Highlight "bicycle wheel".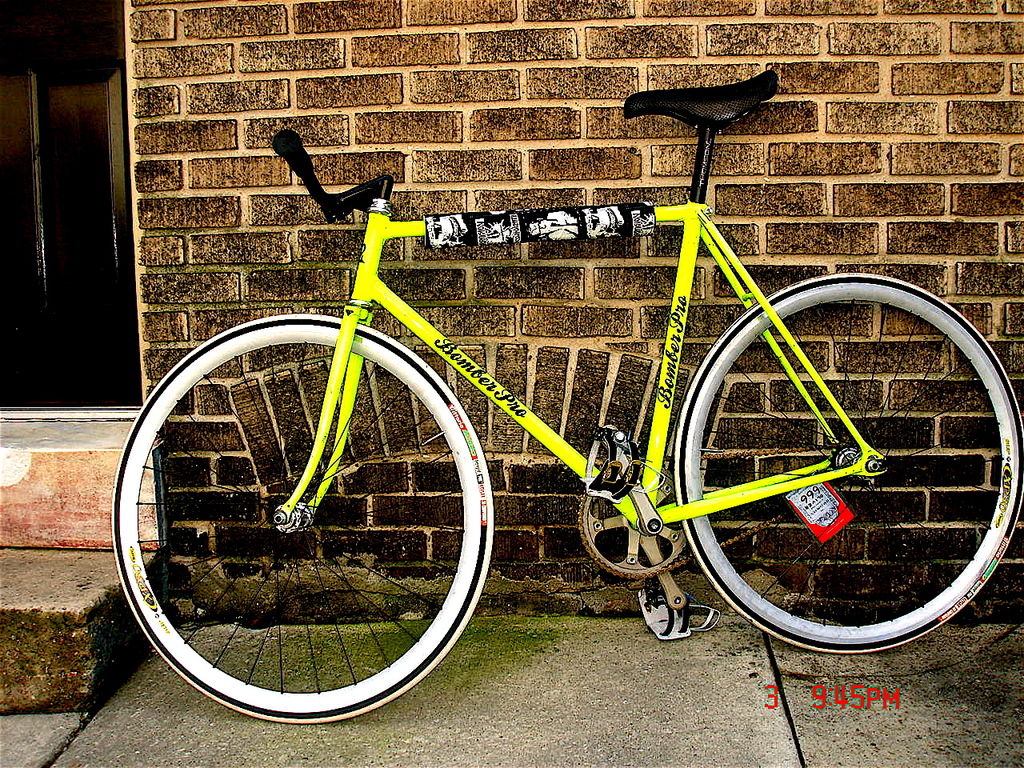
Highlighted region: (663, 282, 1006, 655).
